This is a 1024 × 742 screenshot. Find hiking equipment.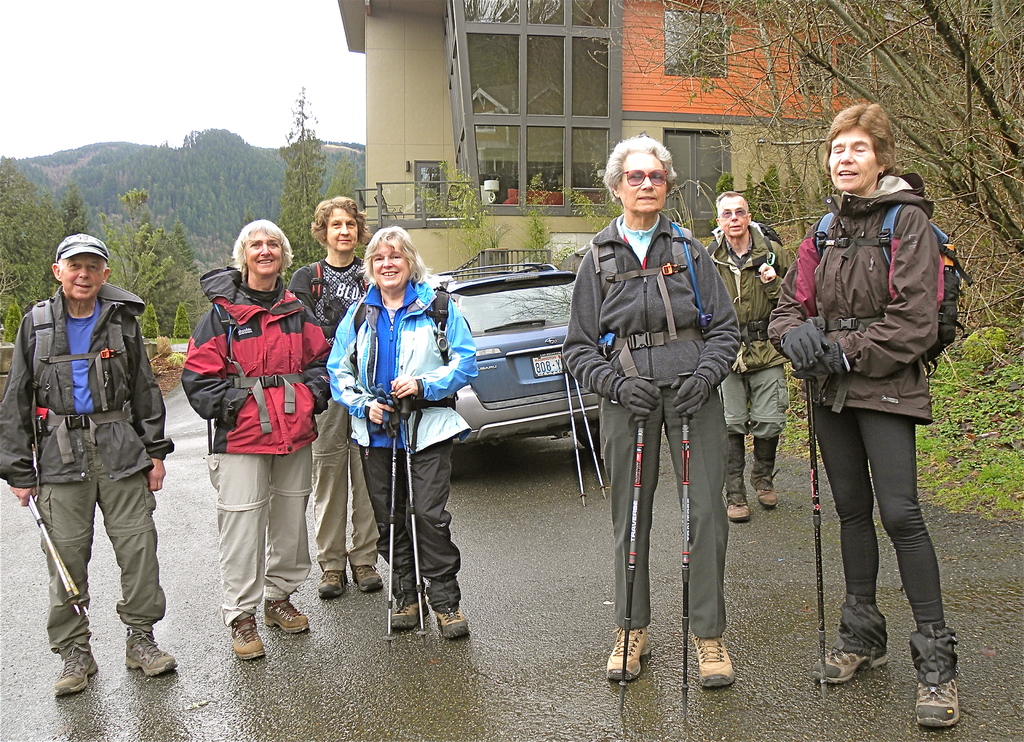
Bounding box: bbox=(32, 294, 122, 458).
